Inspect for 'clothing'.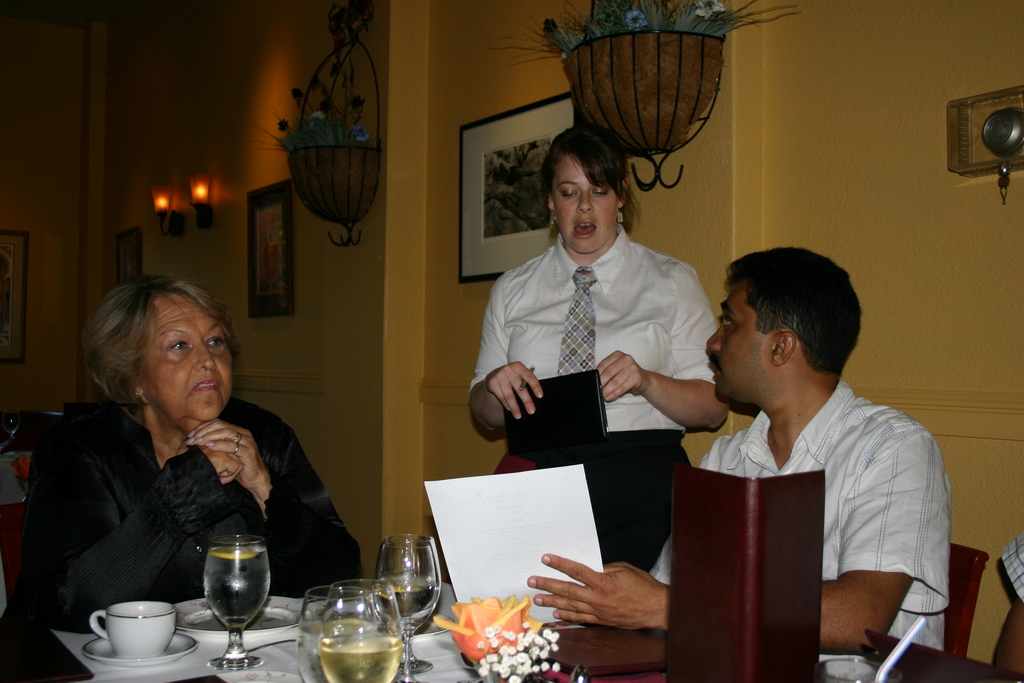
Inspection: pyautogui.locateOnScreen(0, 397, 360, 682).
